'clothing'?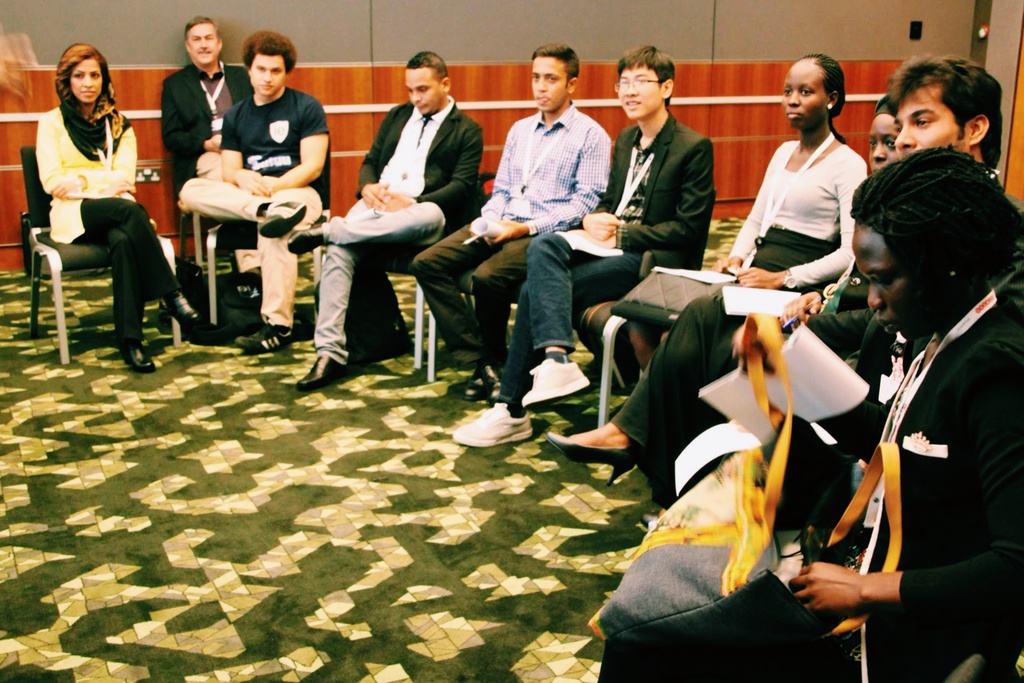
(31,105,176,352)
